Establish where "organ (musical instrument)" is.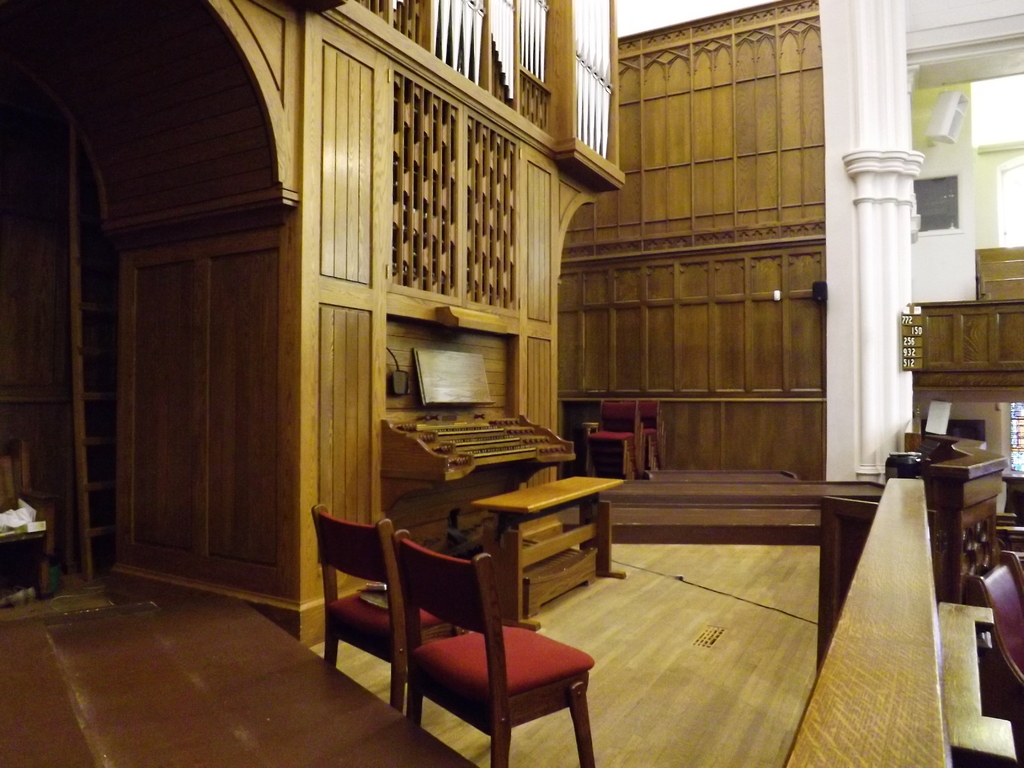
Established at {"left": 0, "top": 0, "right": 625, "bottom": 645}.
